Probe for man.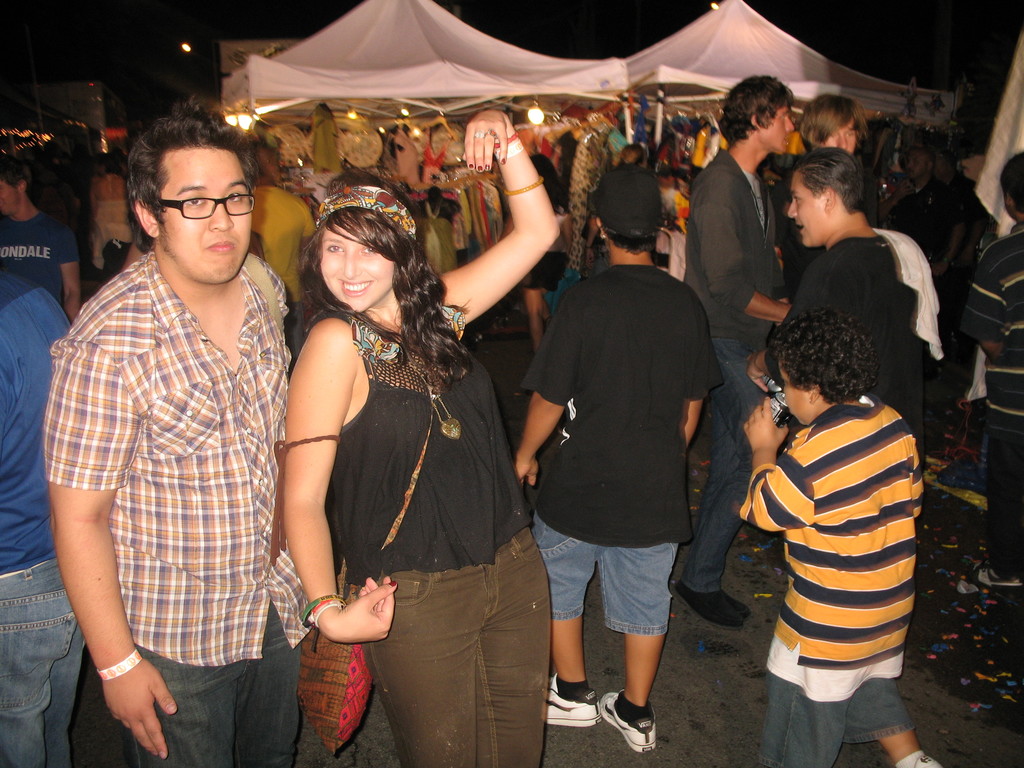
Probe result: [left=876, top=132, right=979, bottom=334].
